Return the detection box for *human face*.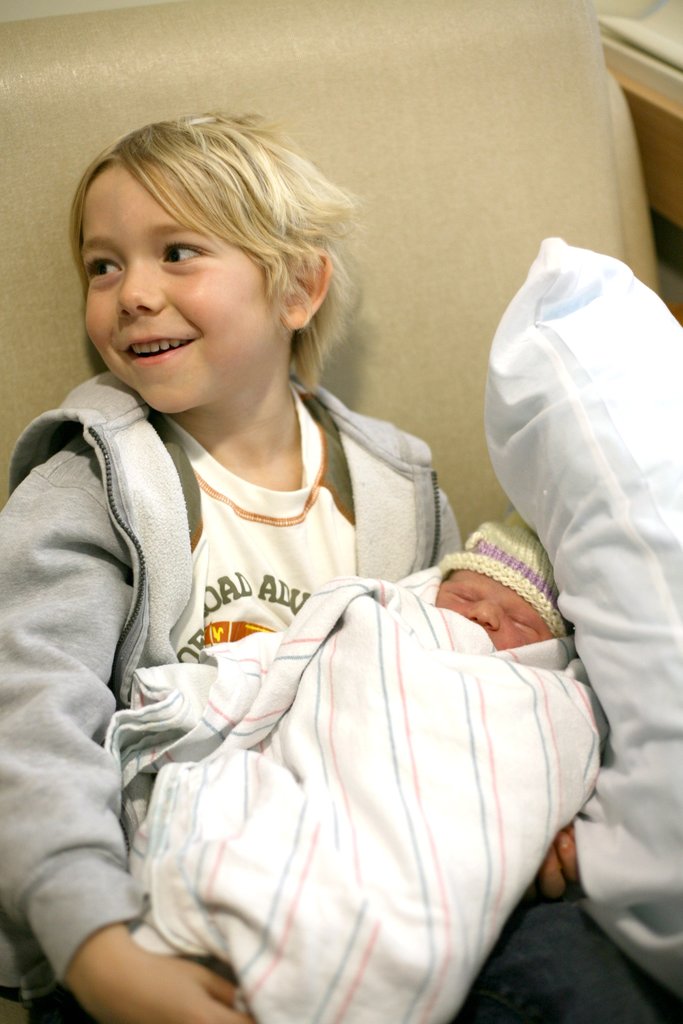
<bbox>80, 168, 295, 414</bbox>.
